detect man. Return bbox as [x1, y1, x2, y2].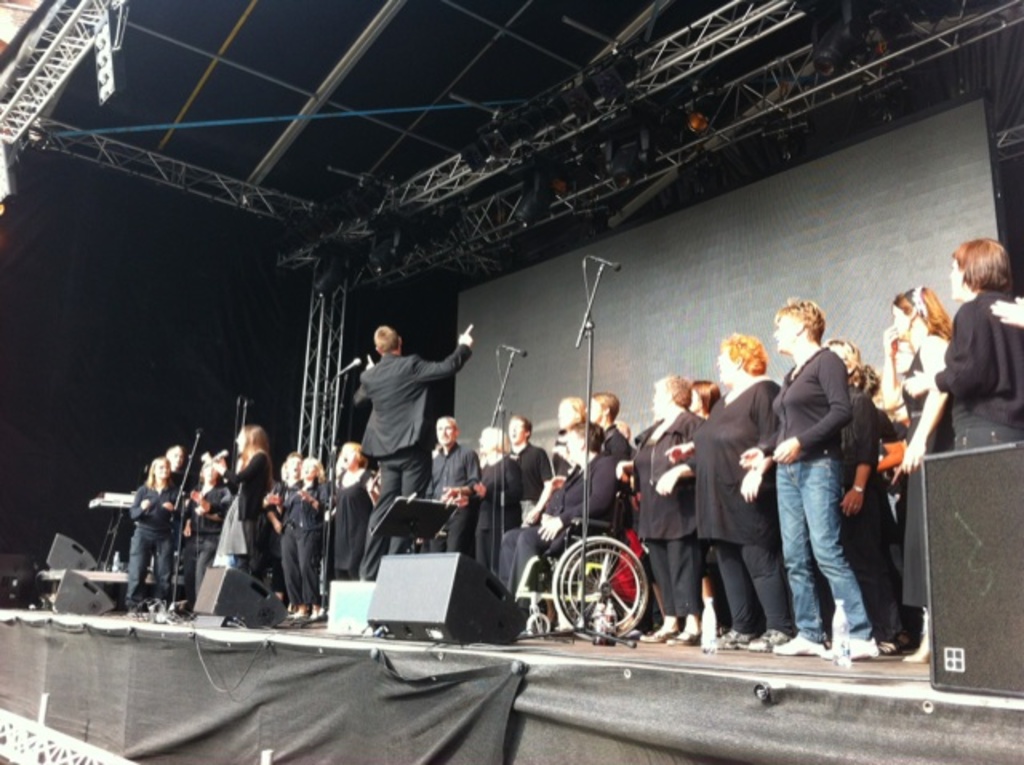
[438, 413, 555, 563].
